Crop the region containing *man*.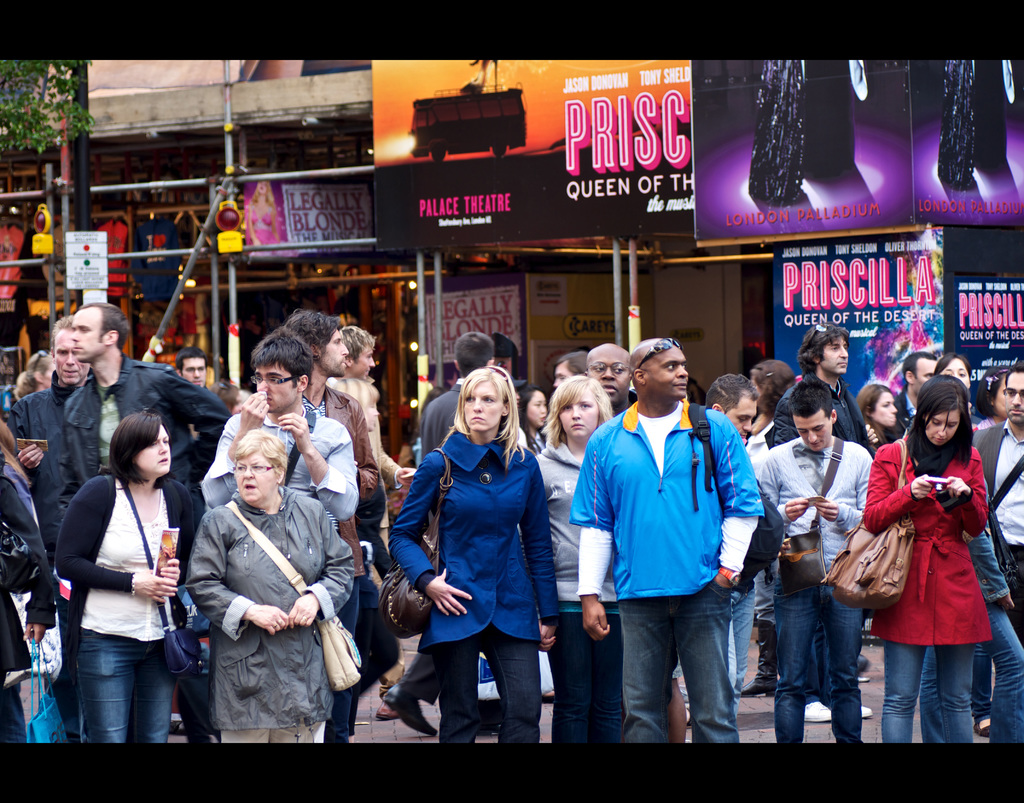
Crop region: 568:331:766:743.
